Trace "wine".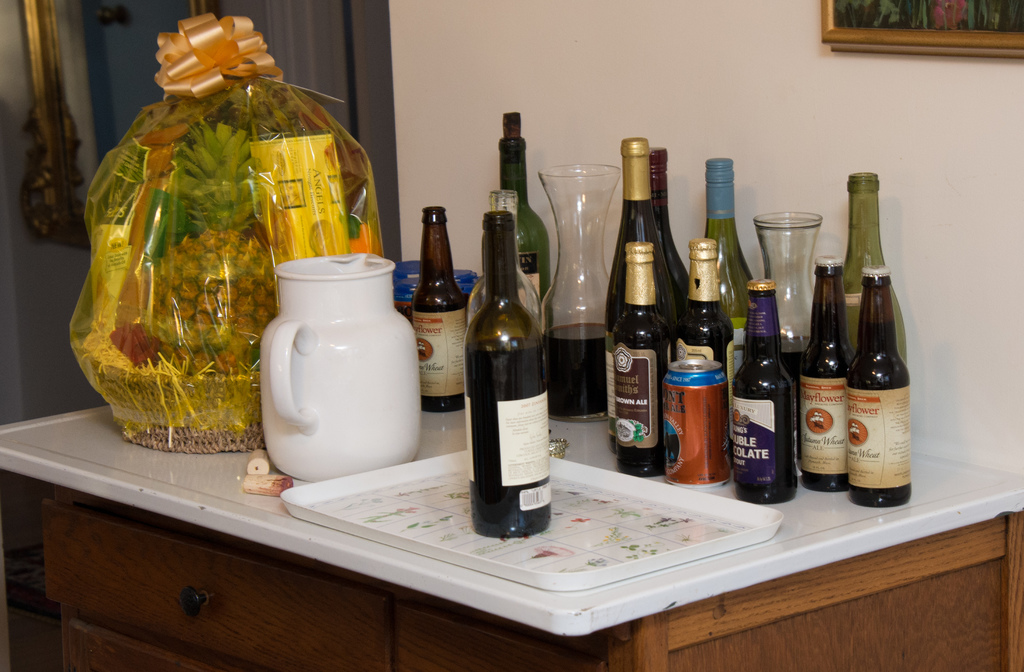
Traced to 463 210 550 543.
